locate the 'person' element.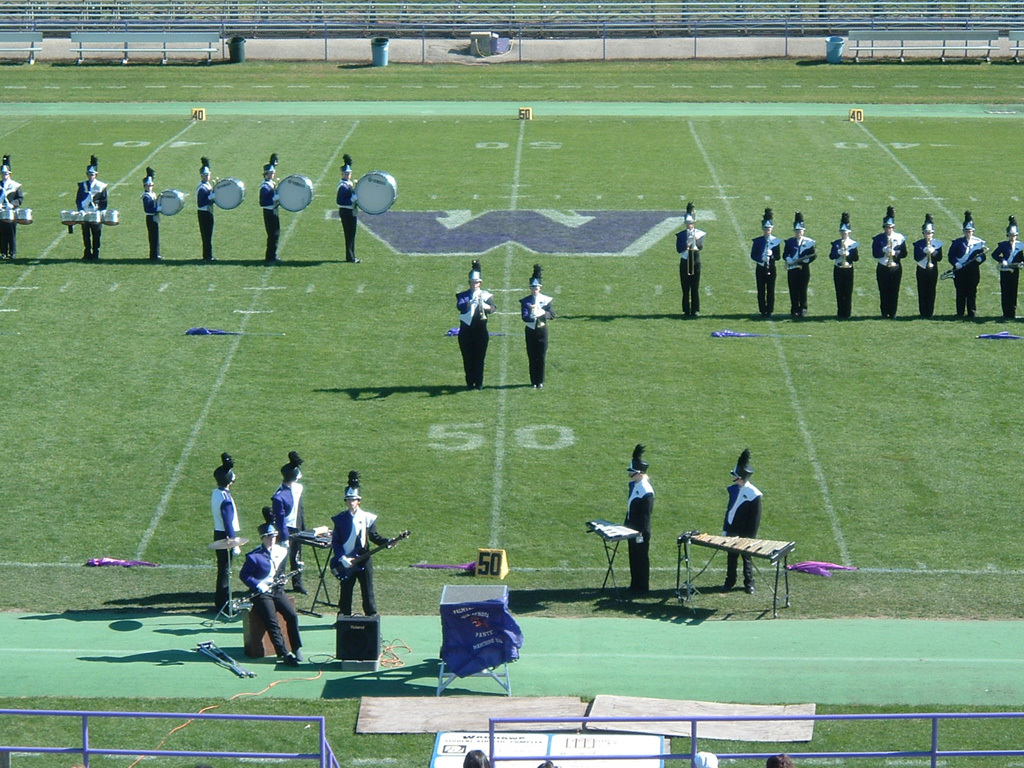
Element bbox: select_region(873, 210, 908, 322).
